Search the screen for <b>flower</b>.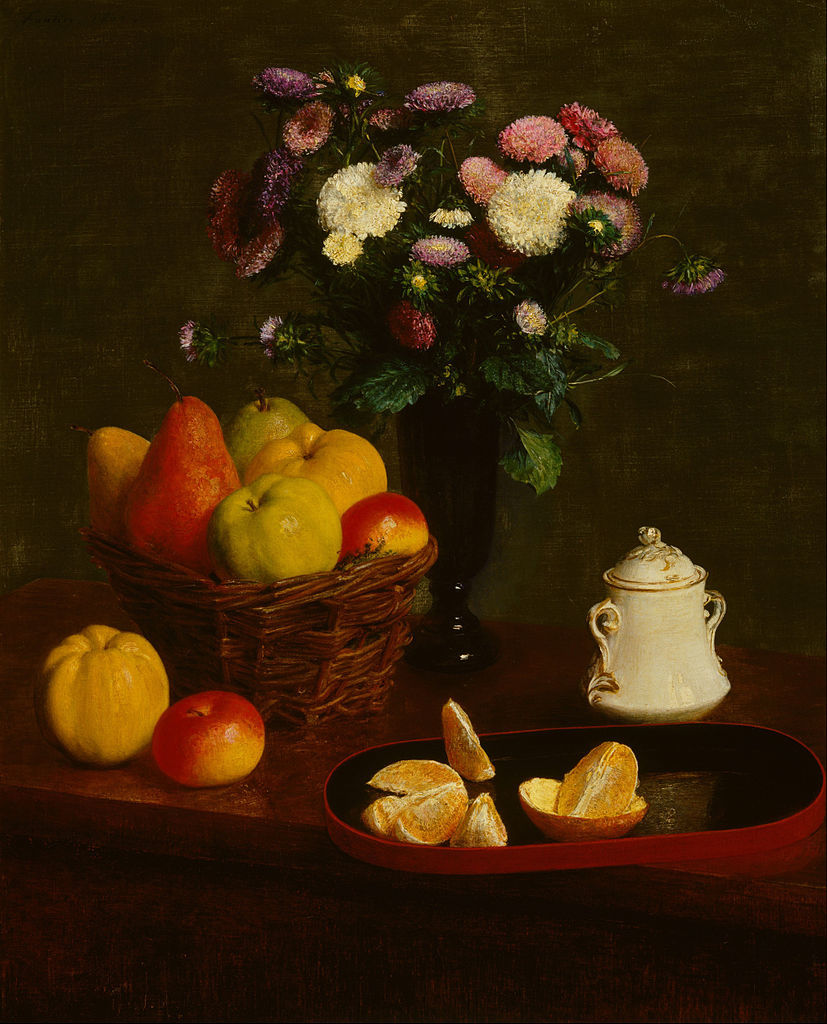
Found at <box>481,169,576,277</box>.
